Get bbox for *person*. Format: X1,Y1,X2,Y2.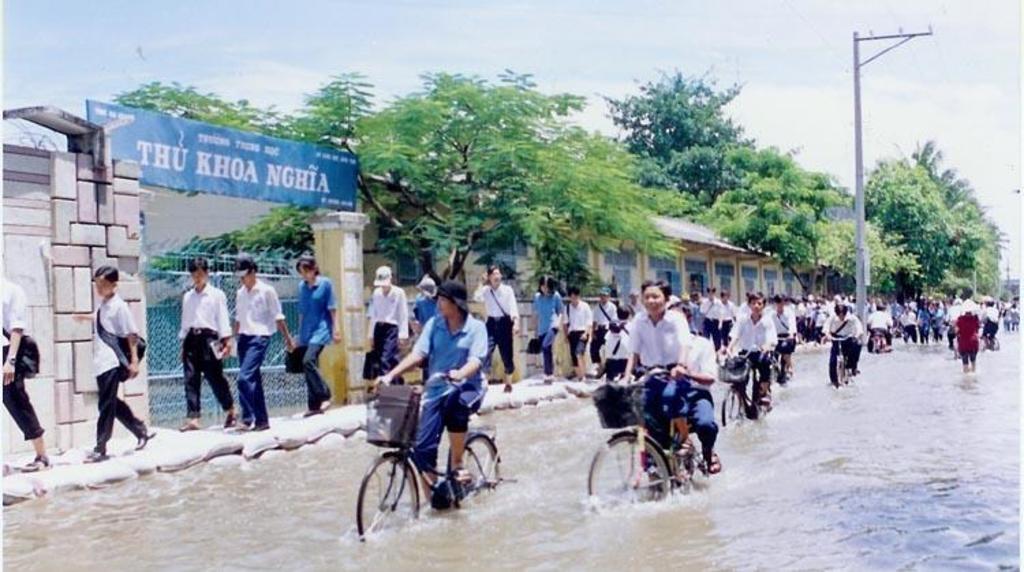
665,278,684,309.
